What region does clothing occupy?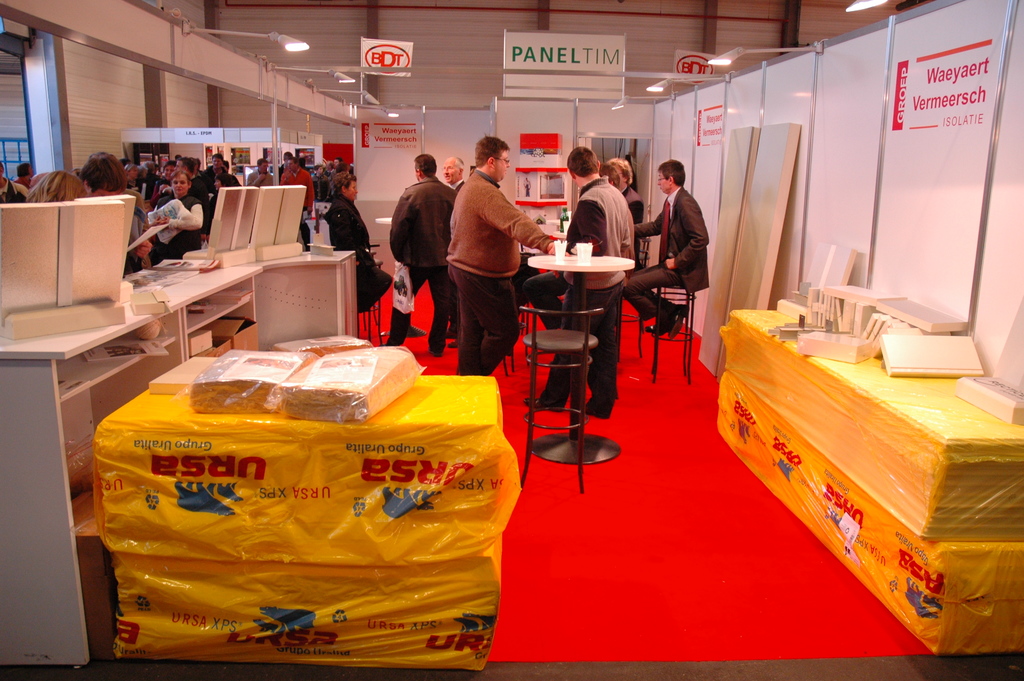
[x1=186, y1=158, x2=244, y2=197].
